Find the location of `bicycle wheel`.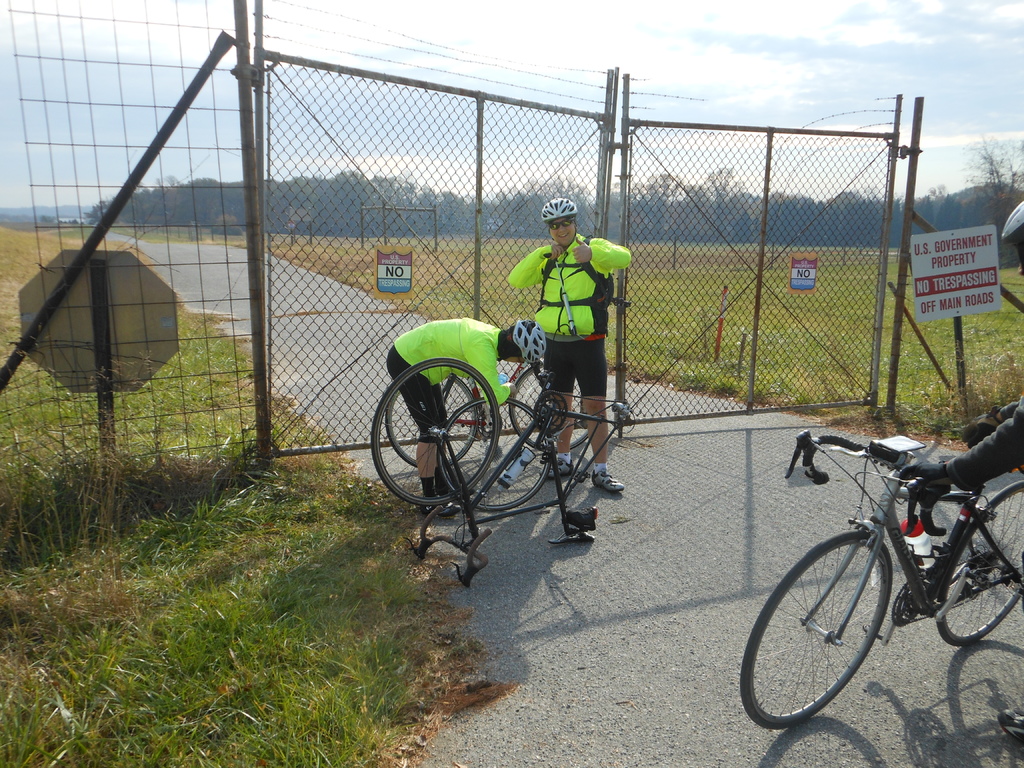
Location: 737,524,899,730.
